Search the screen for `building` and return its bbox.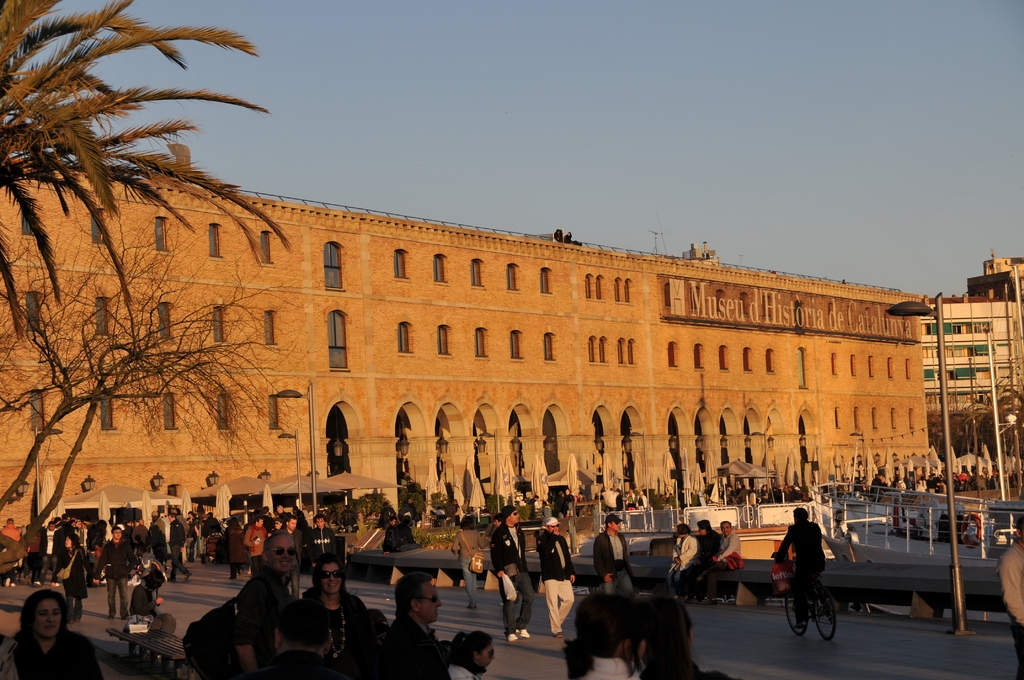
Found: [x1=0, y1=156, x2=920, y2=530].
